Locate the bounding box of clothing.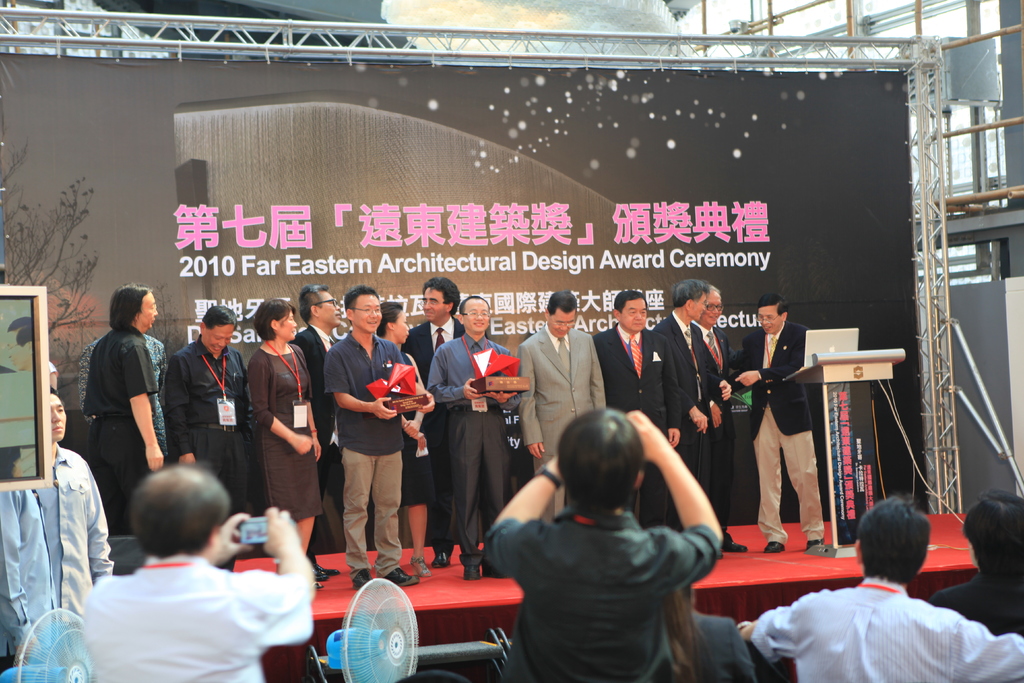
Bounding box: <box>74,331,168,458</box>.
